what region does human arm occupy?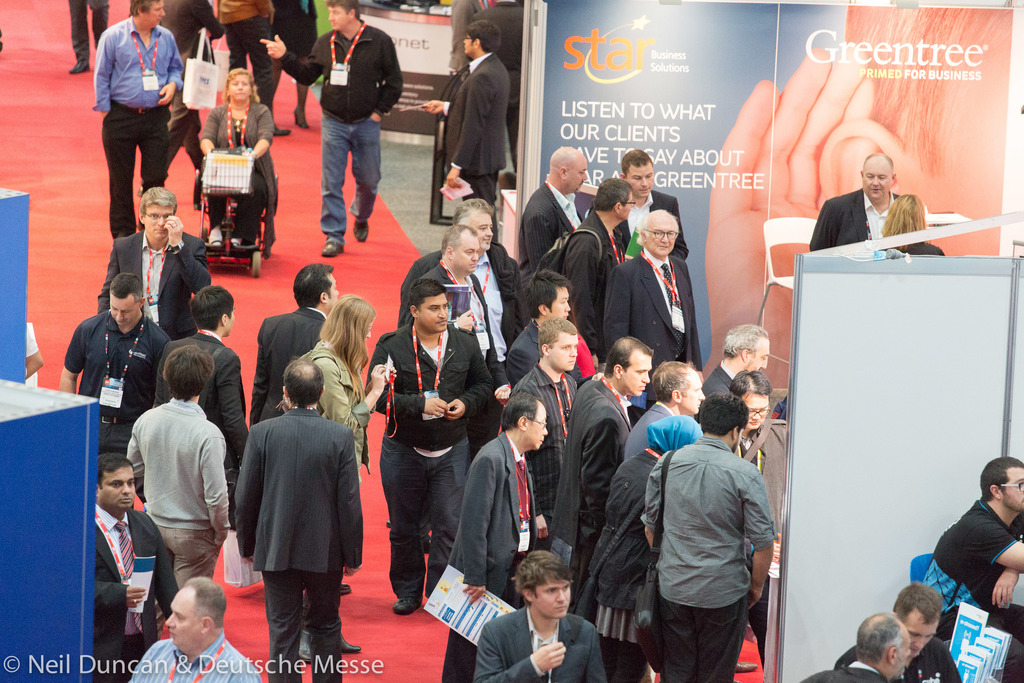
[810, 193, 840, 255].
